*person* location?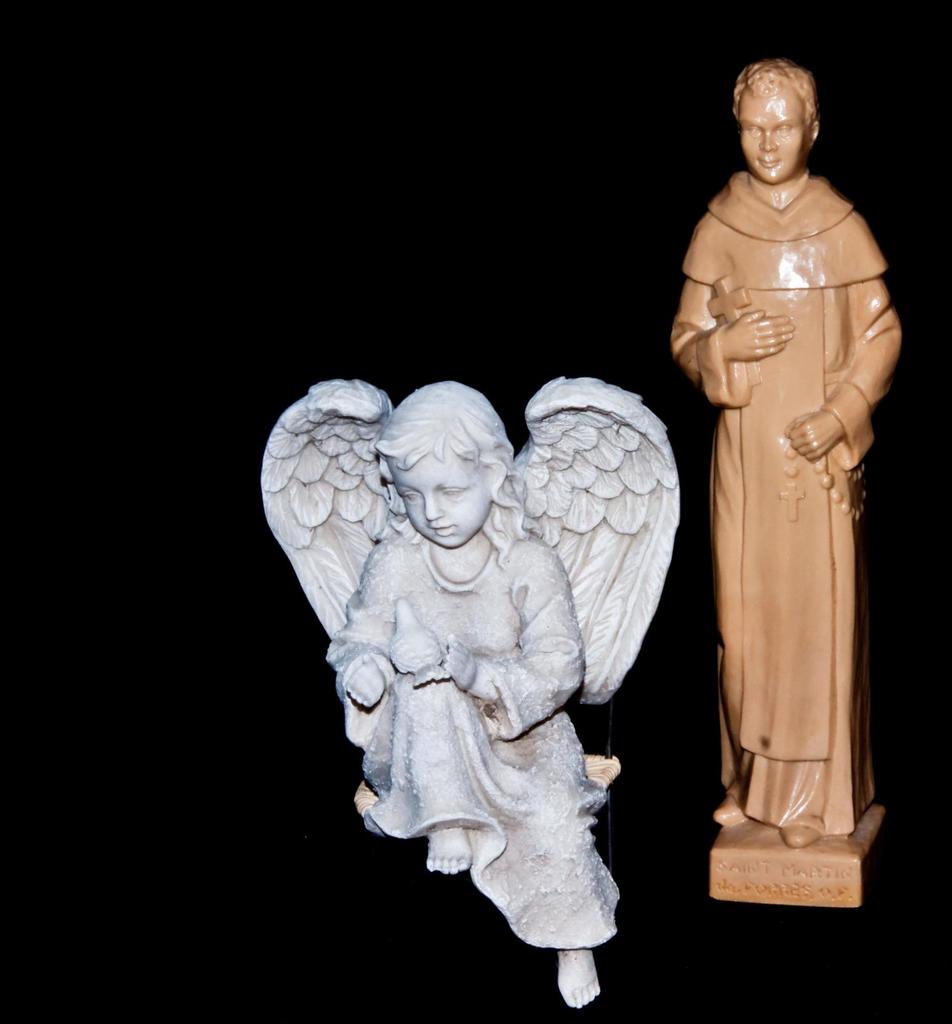
[left=318, top=379, right=617, bottom=1009]
